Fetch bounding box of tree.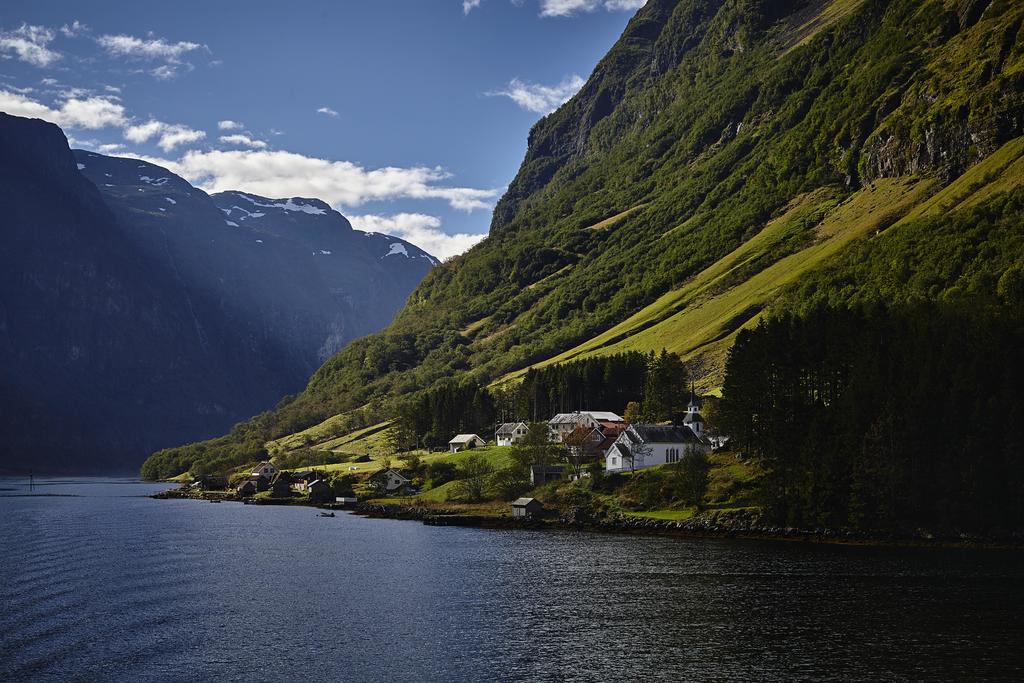
Bbox: x1=135 y1=443 x2=185 y2=484.
